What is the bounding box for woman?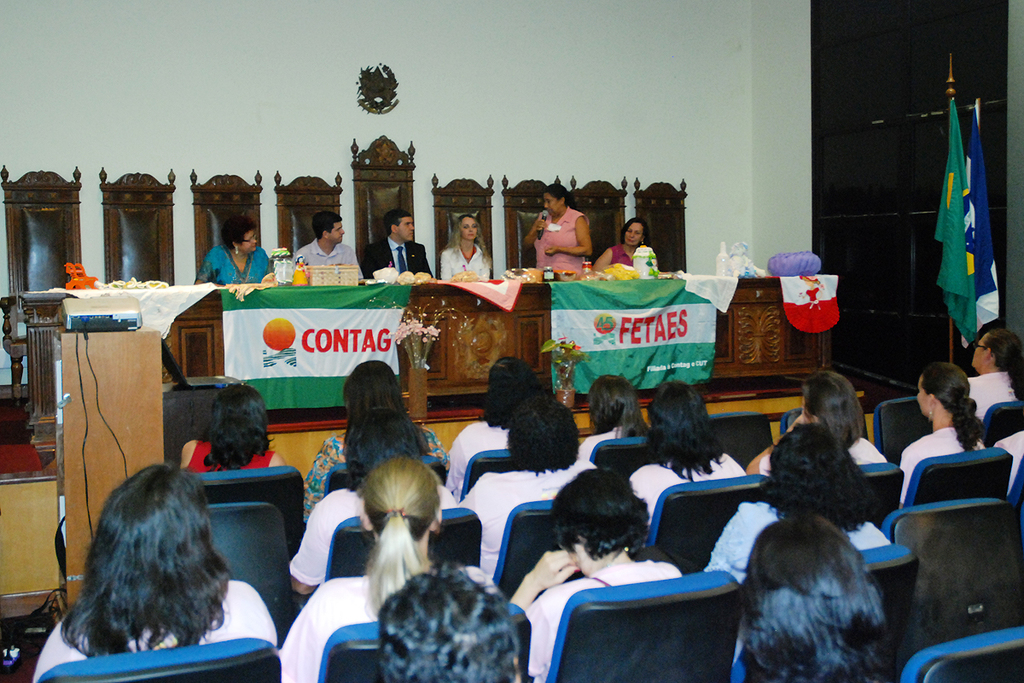
bbox=(33, 452, 278, 679).
